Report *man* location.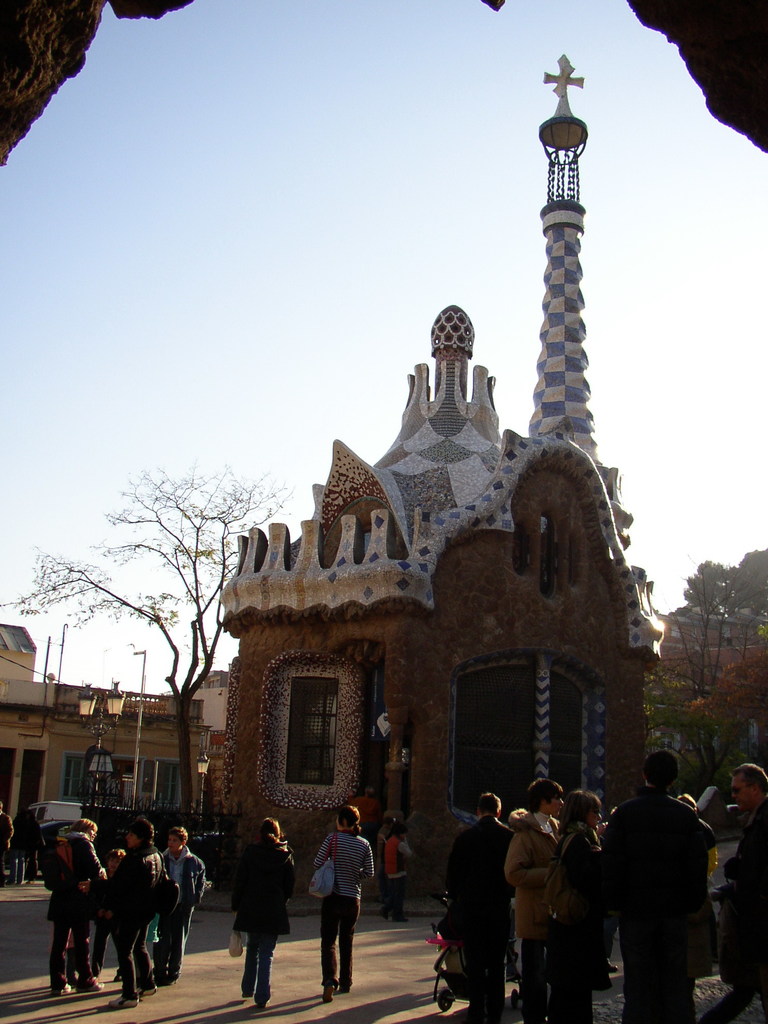
Report: locate(383, 822, 413, 927).
